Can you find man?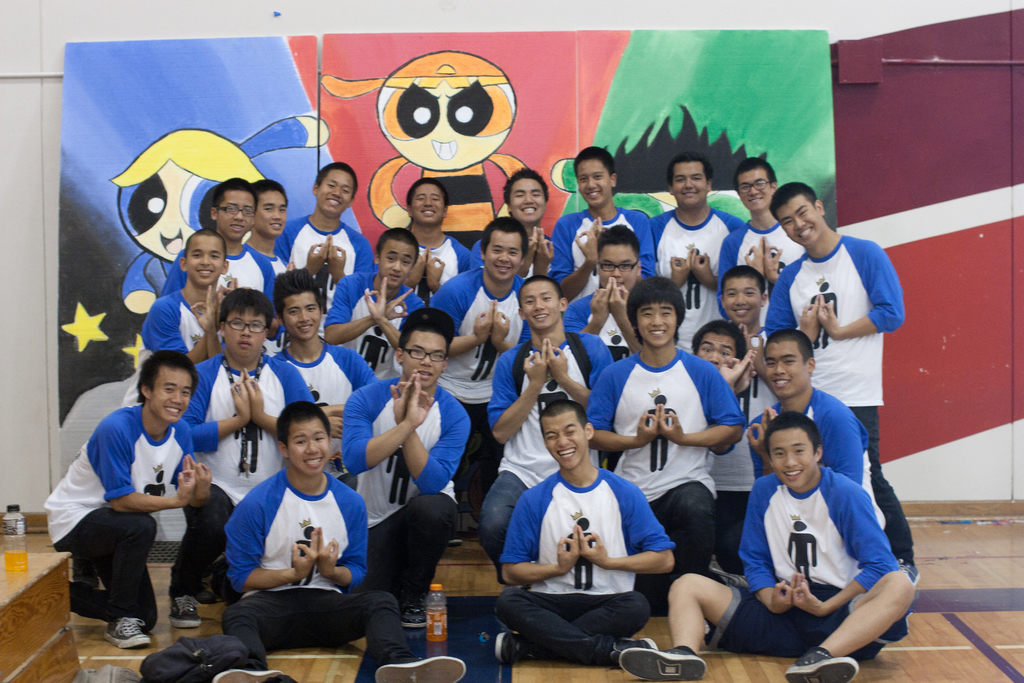
Yes, bounding box: [x1=551, y1=143, x2=657, y2=298].
